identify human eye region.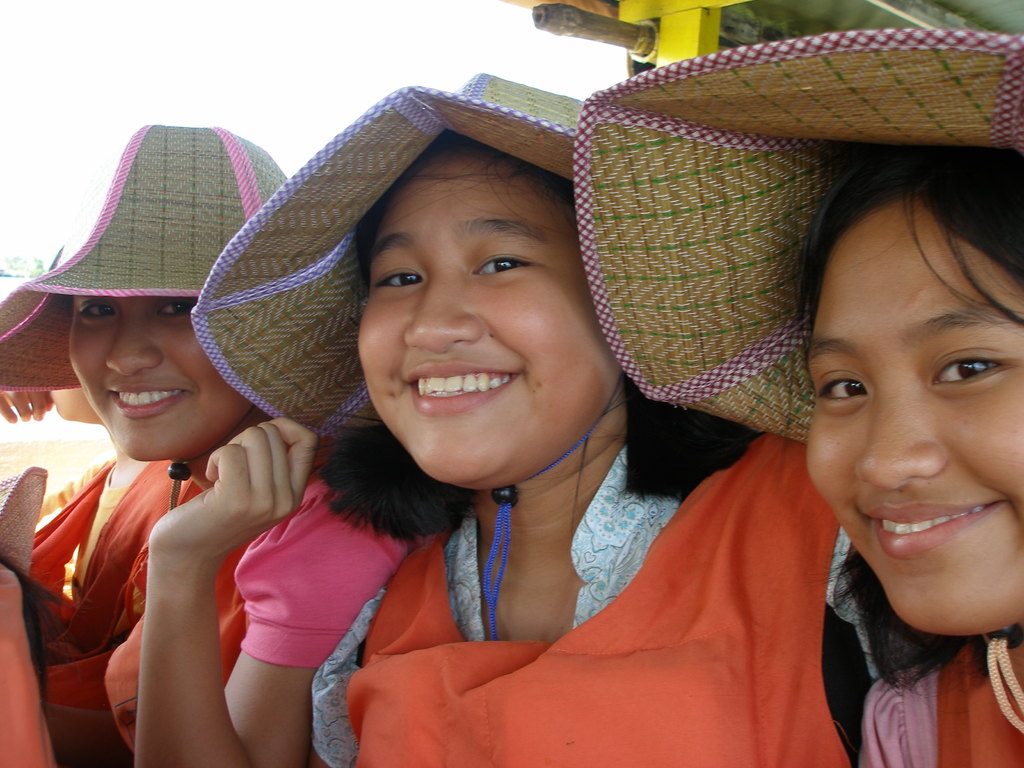
Region: [929, 351, 1018, 393].
